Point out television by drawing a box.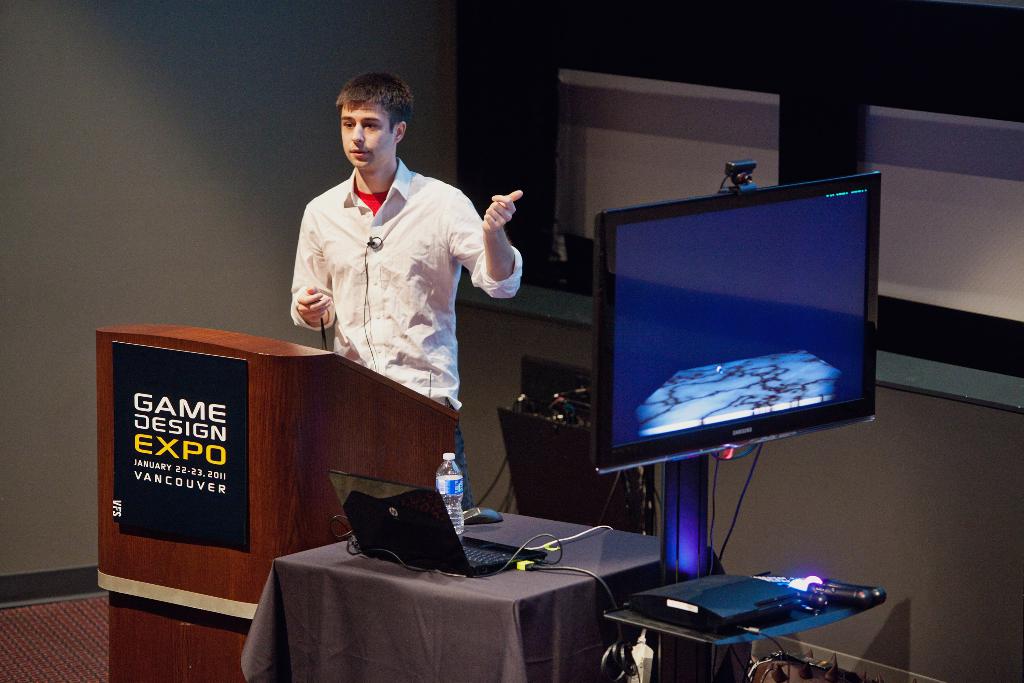
590/170/884/469.
